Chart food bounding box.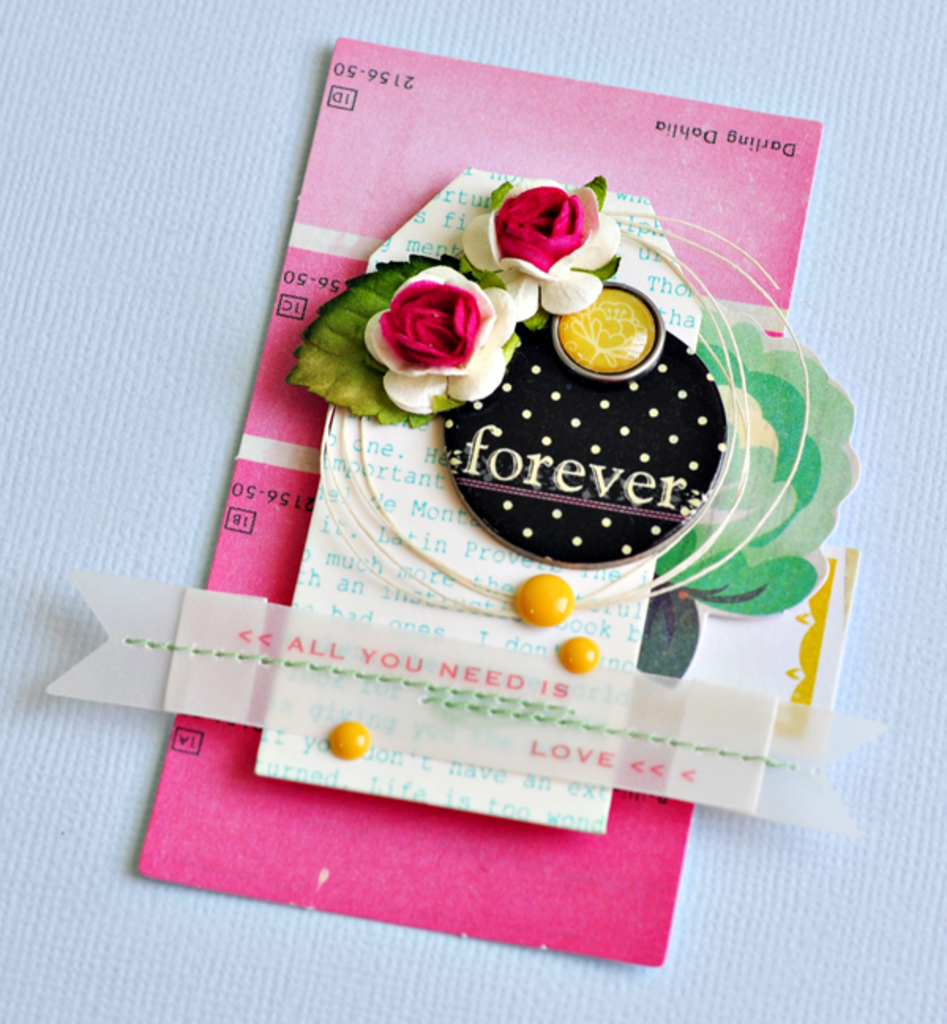
Charted: detection(518, 570, 571, 630).
